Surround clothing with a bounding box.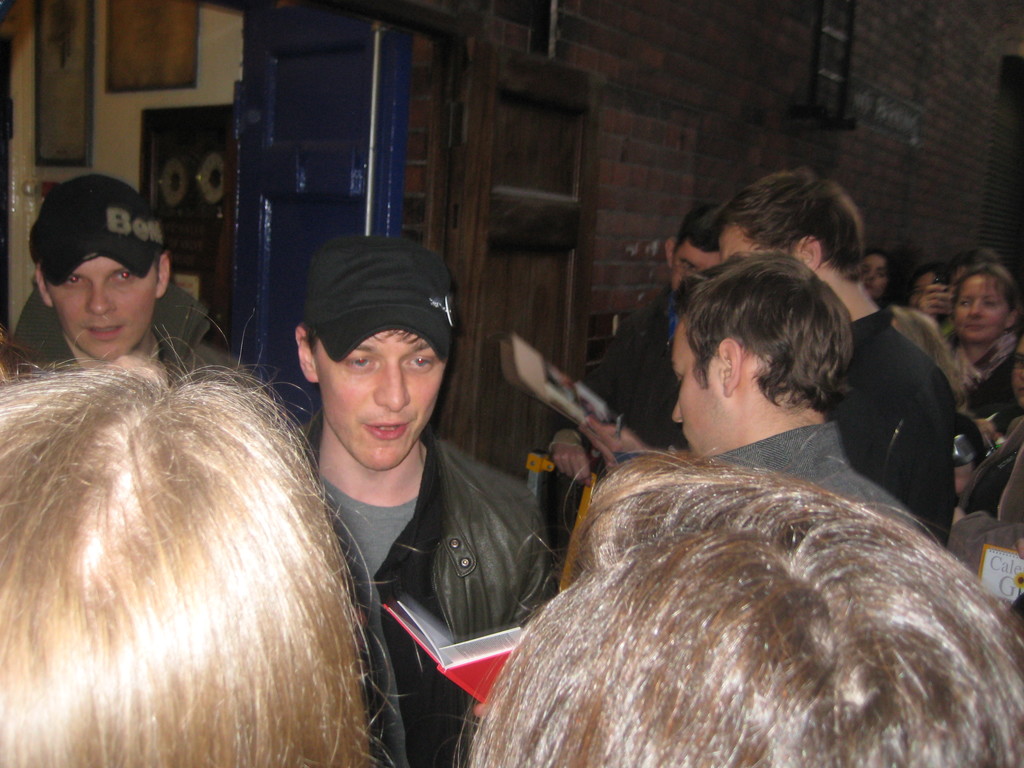
<region>945, 418, 1023, 579</region>.
